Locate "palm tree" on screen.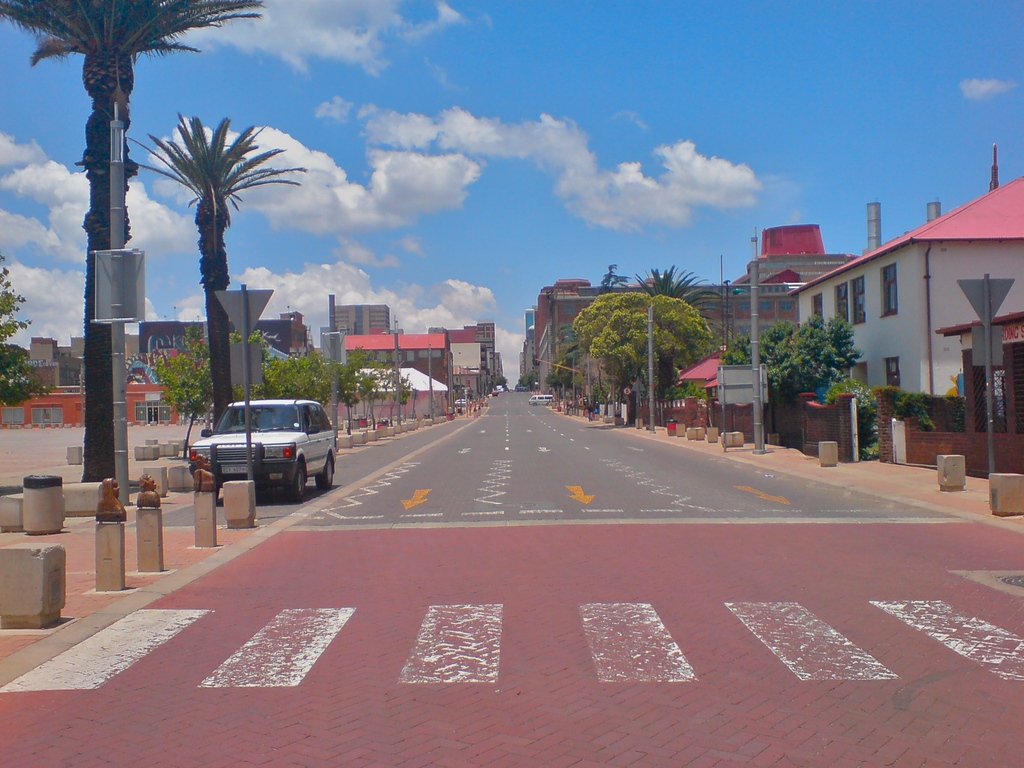
On screen at 122, 111, 302, 440.
